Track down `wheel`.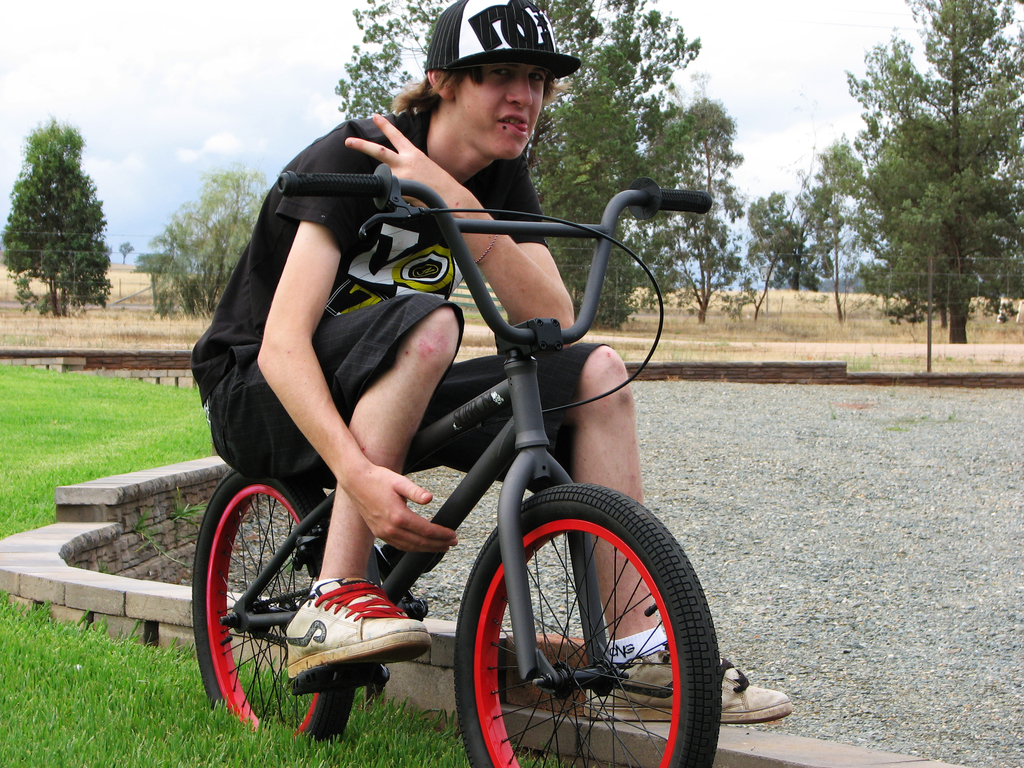
Tracked to bbox(188, 468, 362, 741).
